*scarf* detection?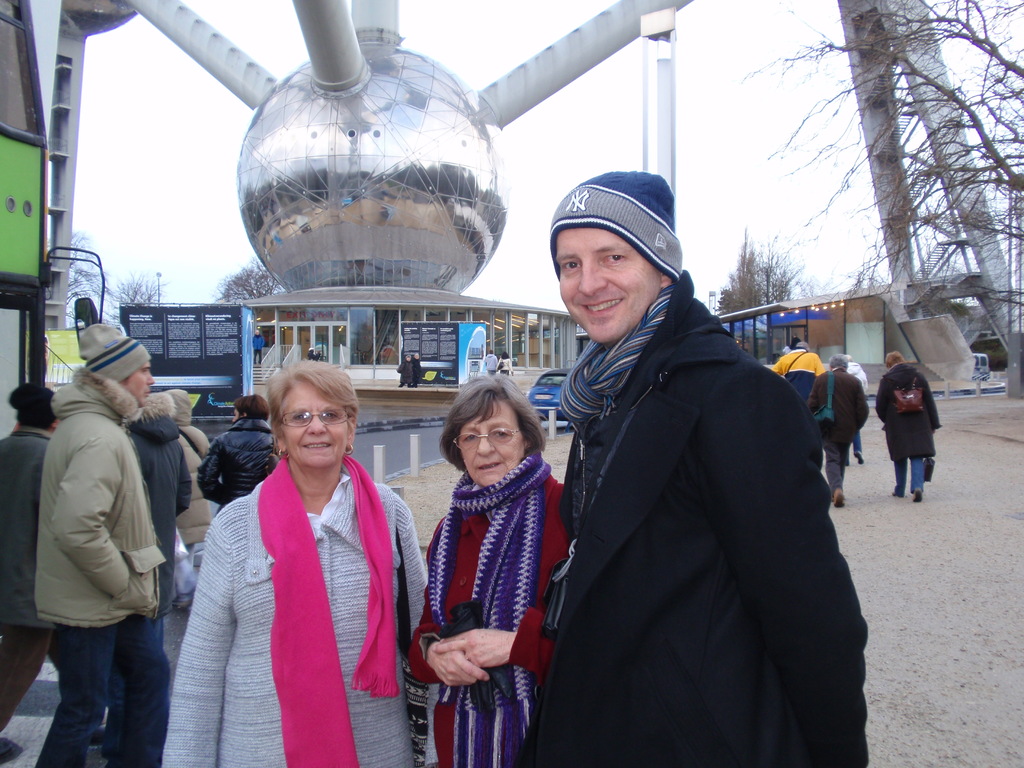
box=[428, 450, 554, 714]
